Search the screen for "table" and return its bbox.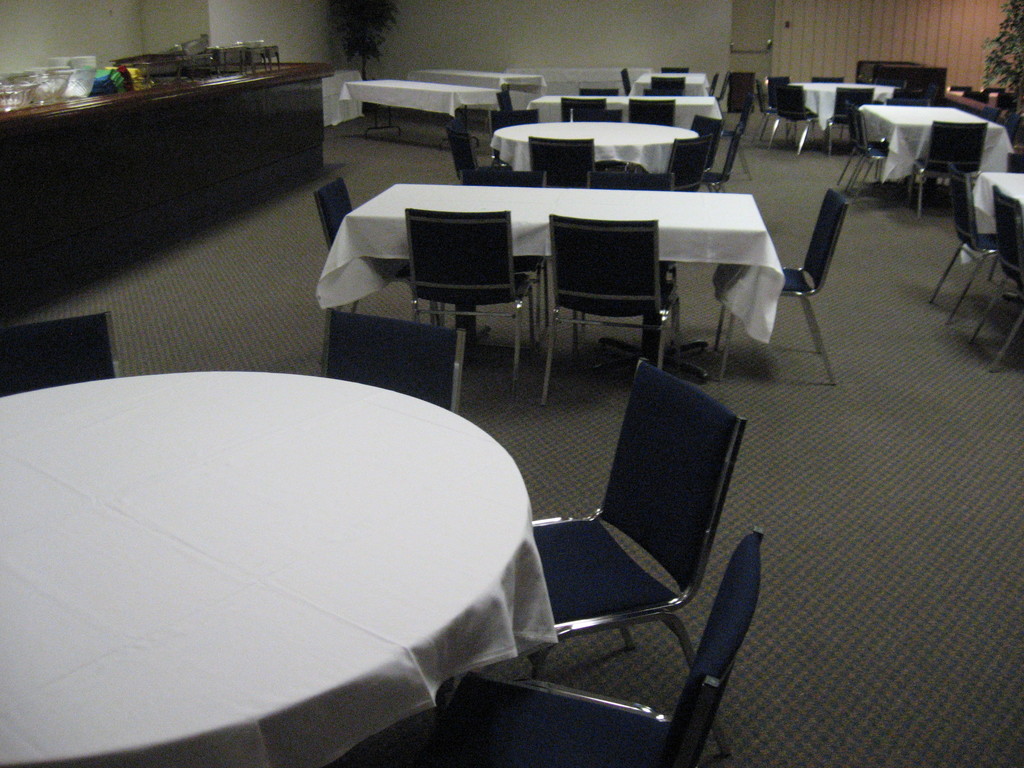
Found: x1=346 y1=76 x2=499 y2=154.
